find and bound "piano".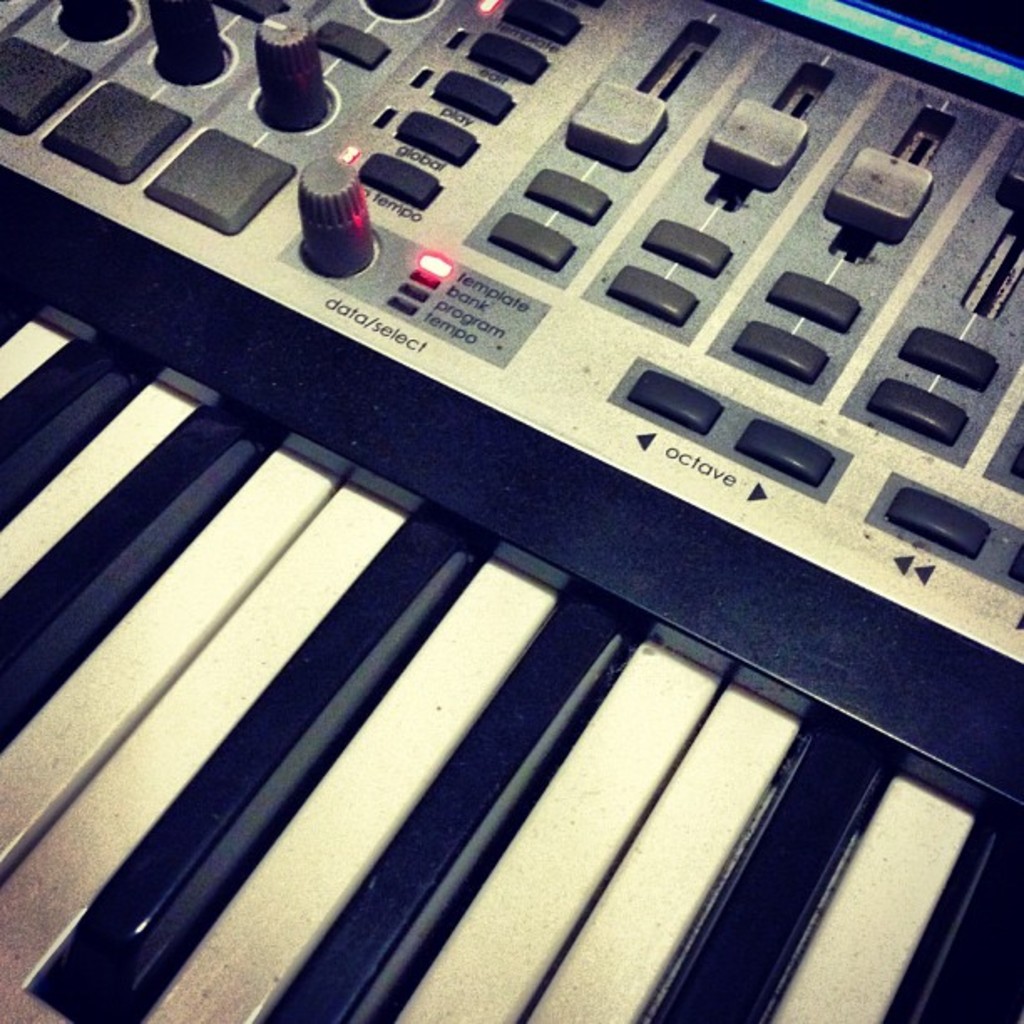
Bound: region(0, 0, 1022, 1022).
